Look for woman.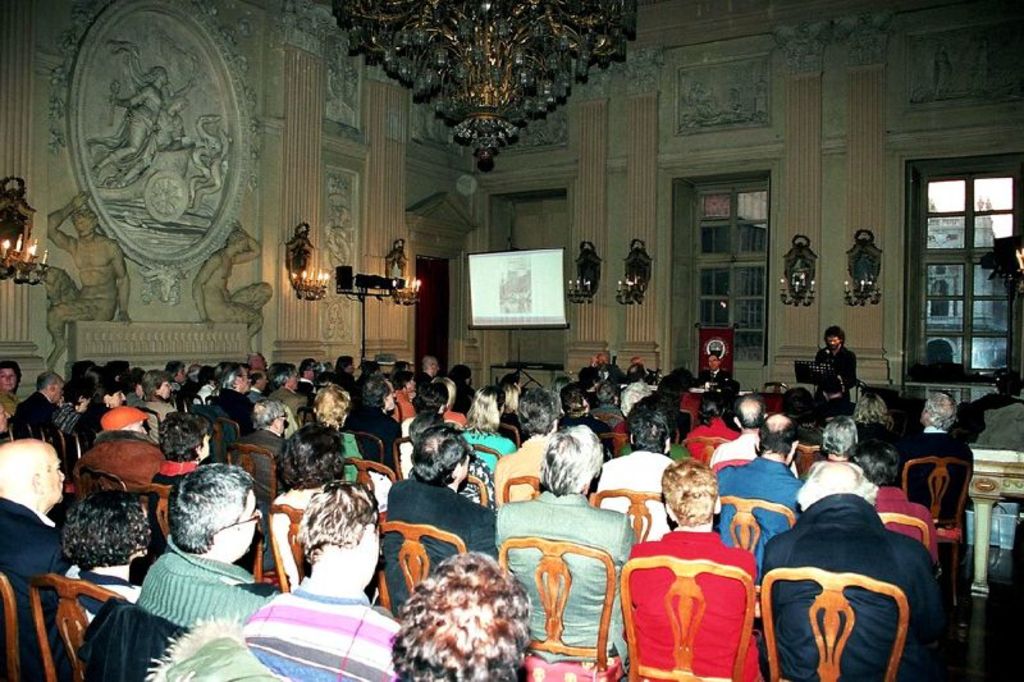
Found: {"x1": 618, "y1": 379, "x2": 692, "y2": 464}.
